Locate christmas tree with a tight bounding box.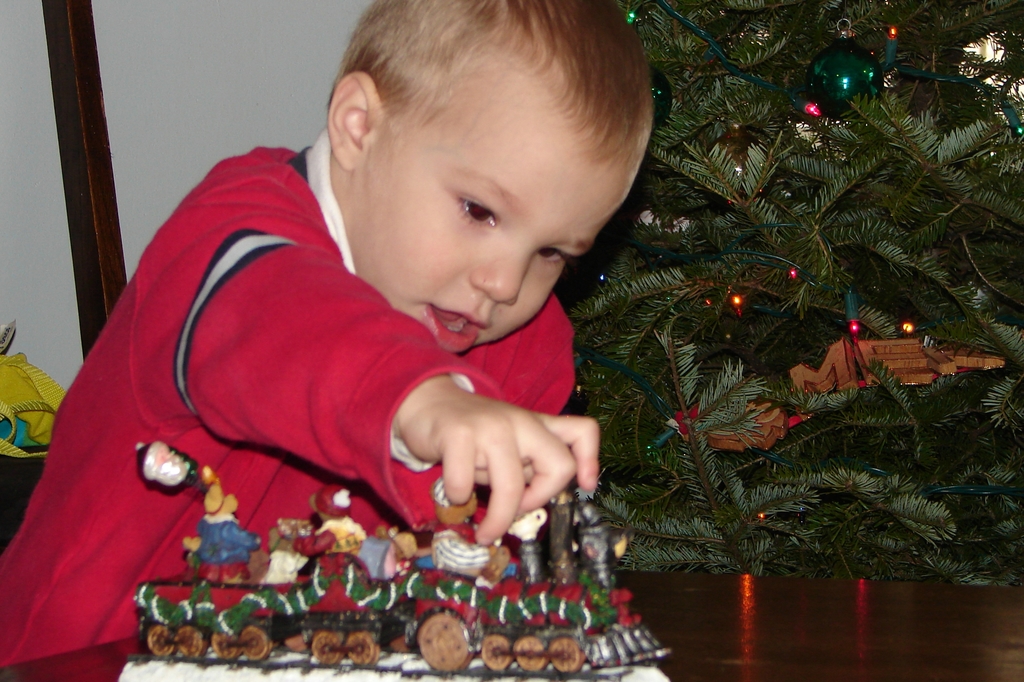
554,0,1023,597.
